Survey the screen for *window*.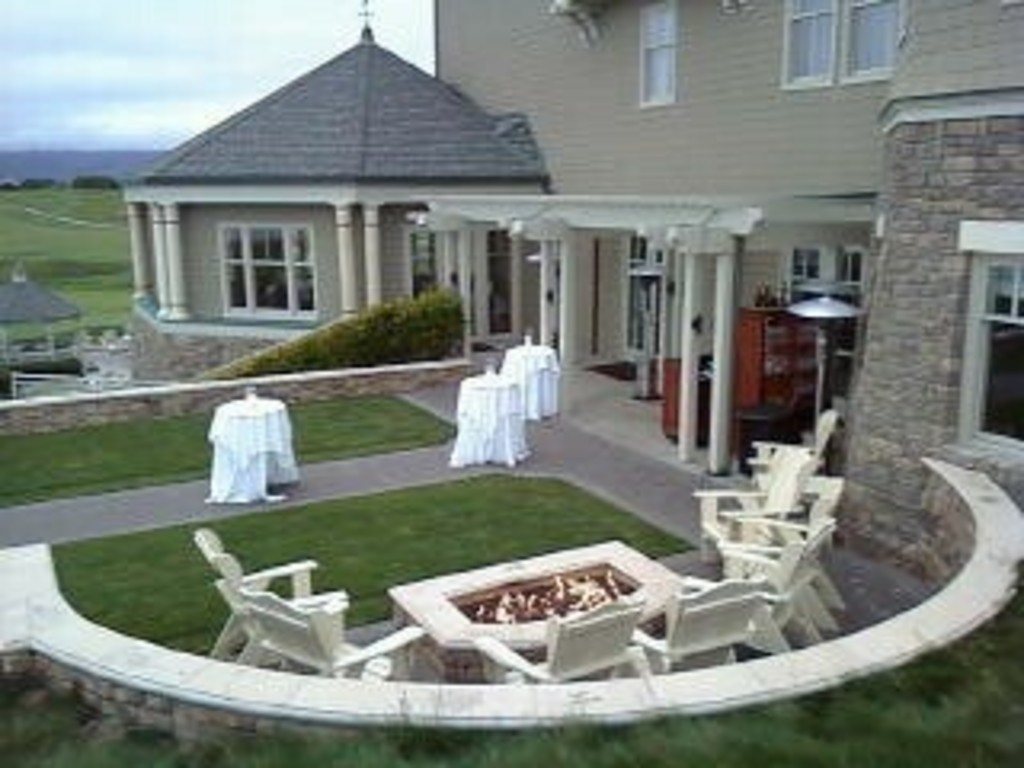
Survey found: l=182, t=176, r=333, b=314.
